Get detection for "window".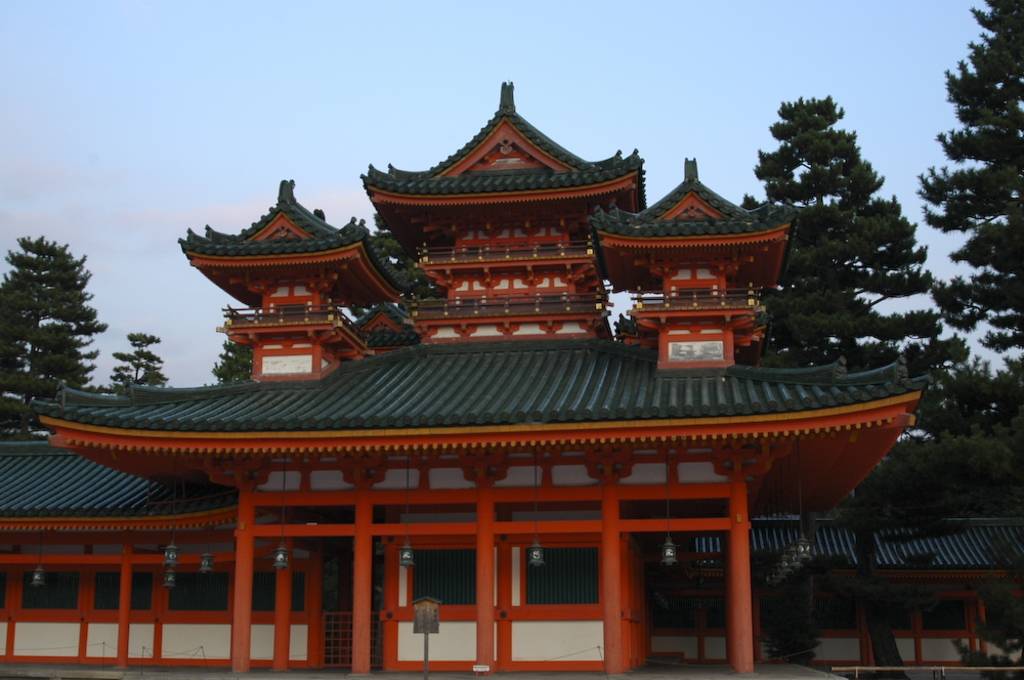
Detection: 520 544 600 628.
